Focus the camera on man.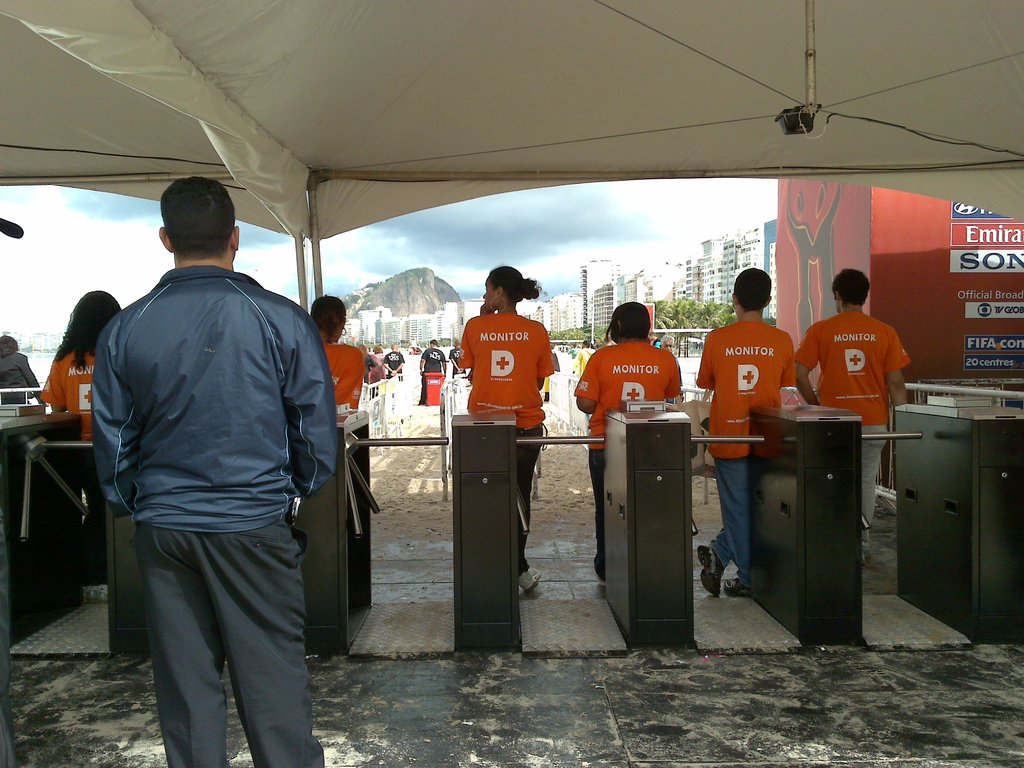
Focus region: select_region(447, 337, 474, 385).
